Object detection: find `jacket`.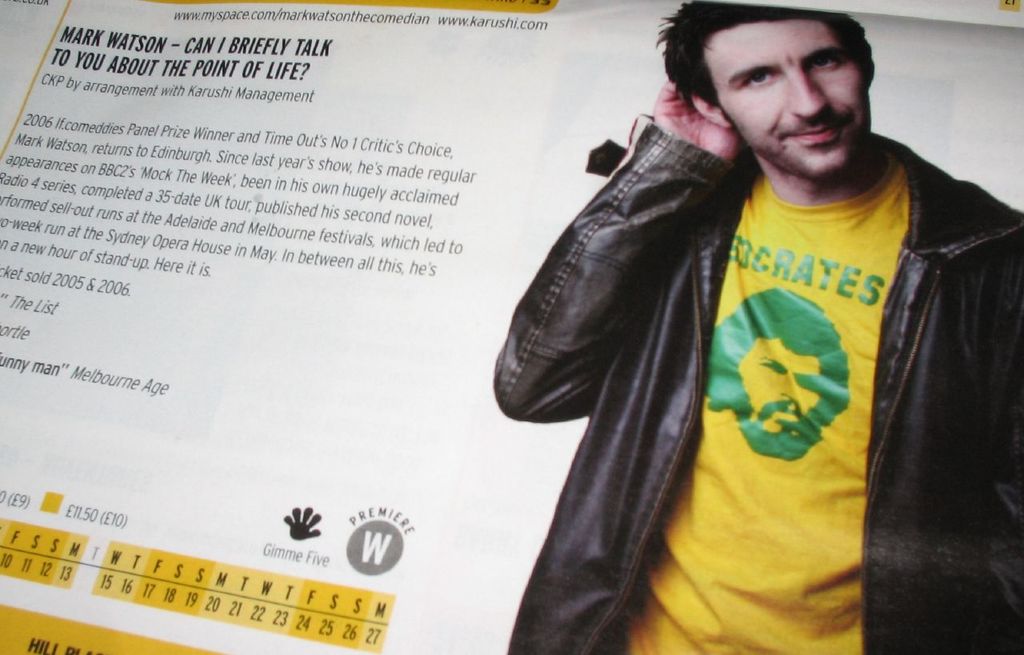
(x1=507, y1=114, x2=1023, y2=654).
